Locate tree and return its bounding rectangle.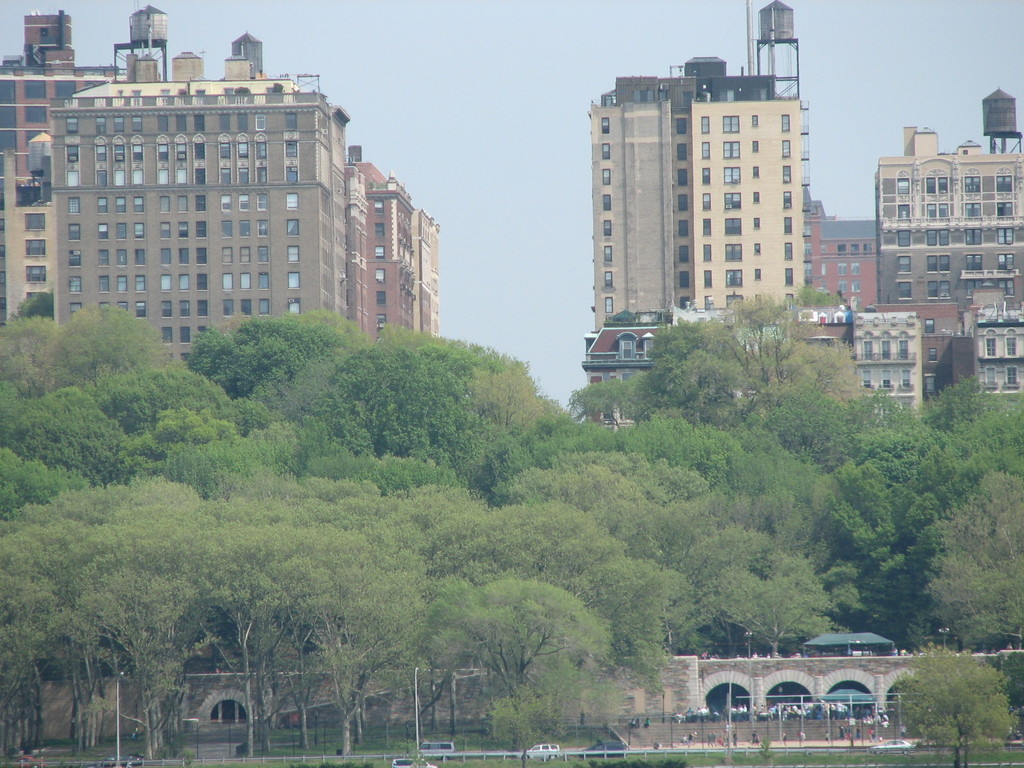
[895,644,1011,767].
